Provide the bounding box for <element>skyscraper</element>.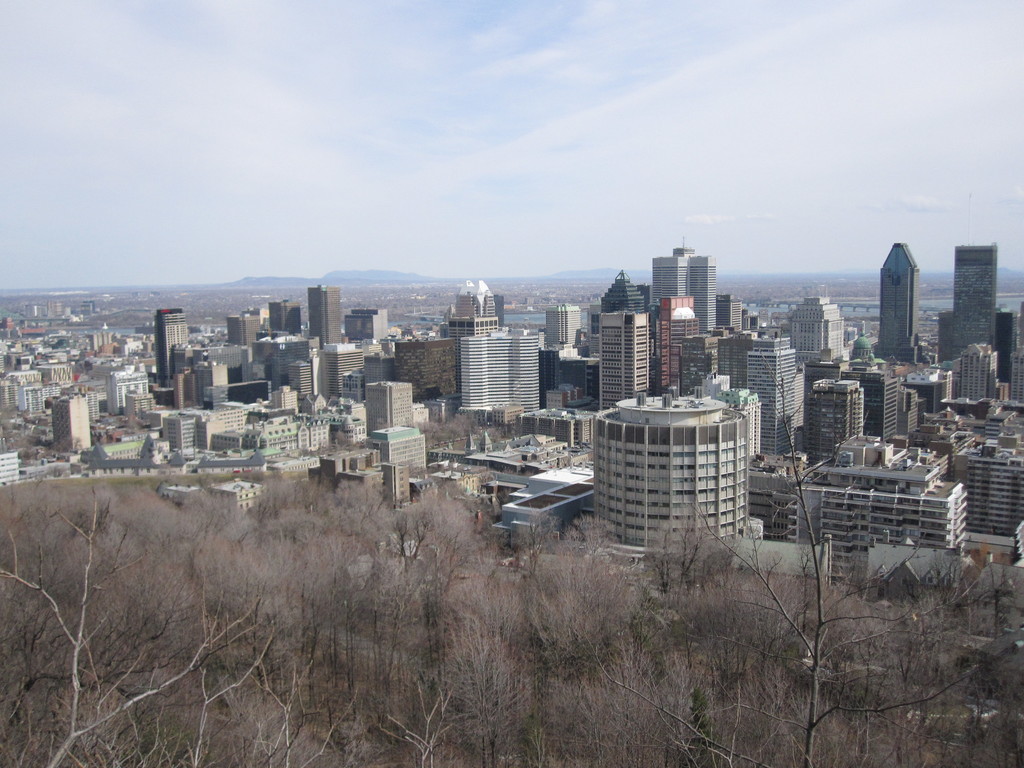
<region>949, 241, 1000, 361</region>.
